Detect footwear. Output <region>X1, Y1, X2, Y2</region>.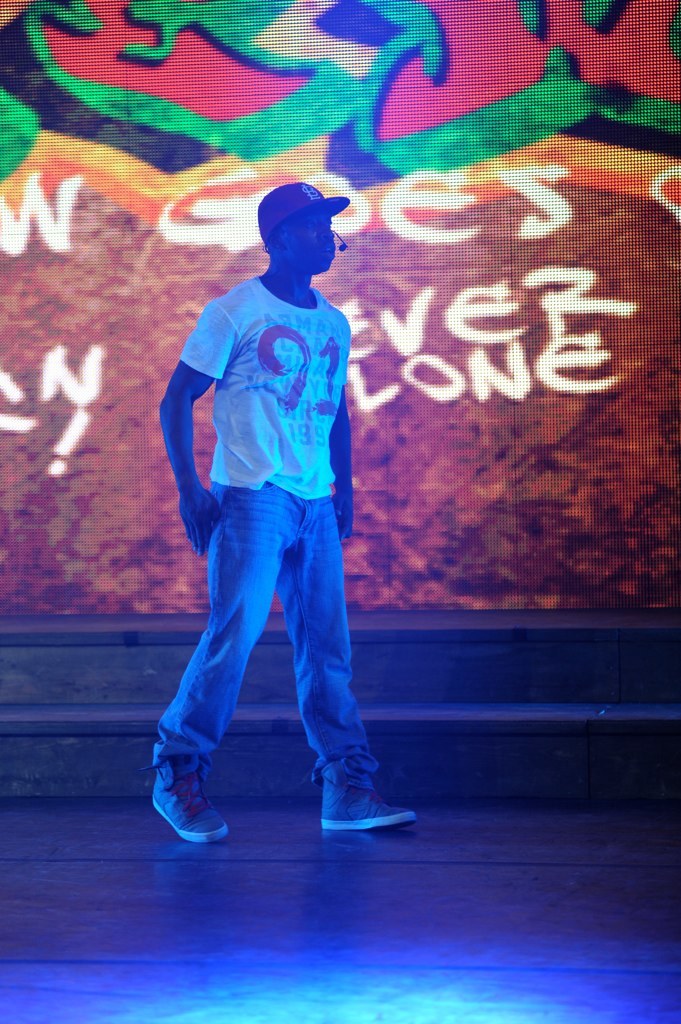
<region>321, 767, 415, 829</region>.
